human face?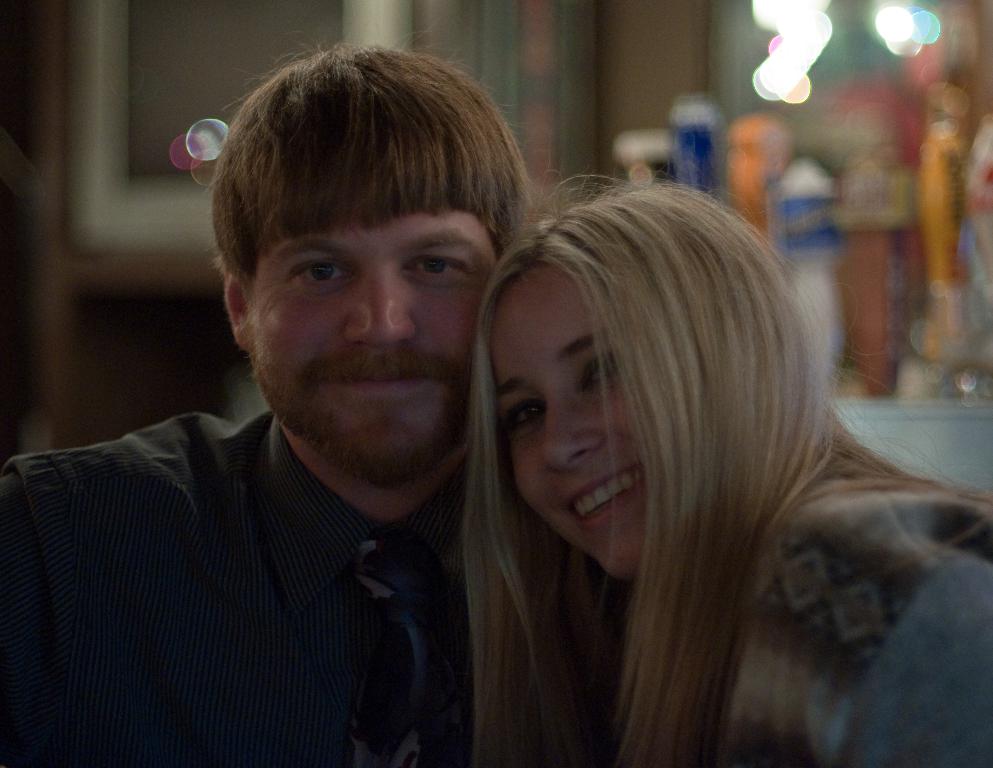
crop(245, 216, 498, 490)
